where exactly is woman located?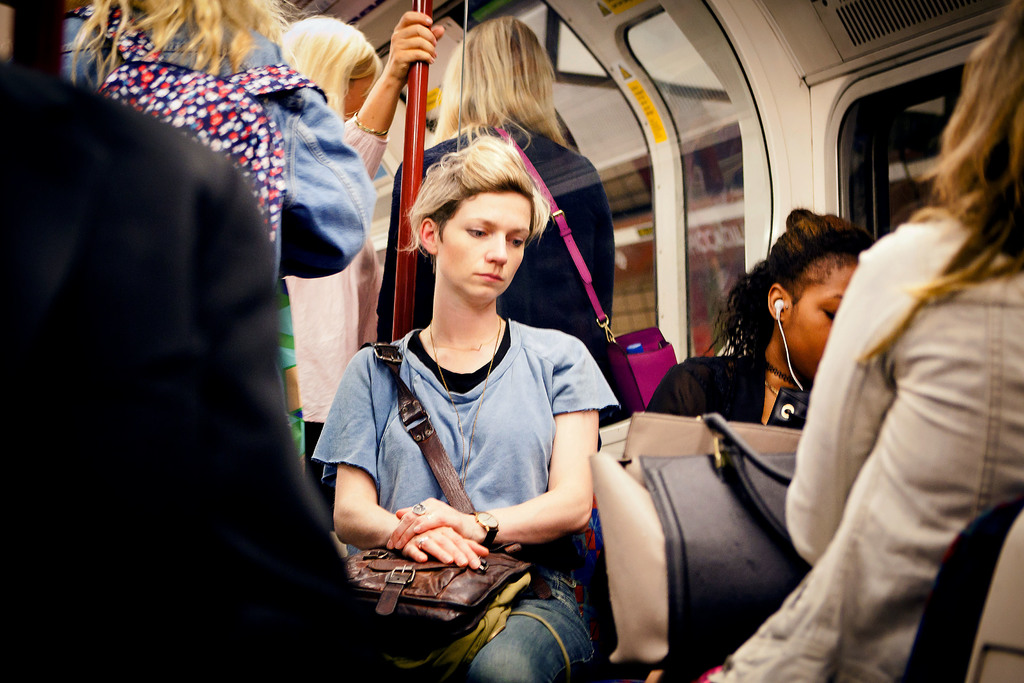
Its bounding box is (273, 12, 442, 169).
